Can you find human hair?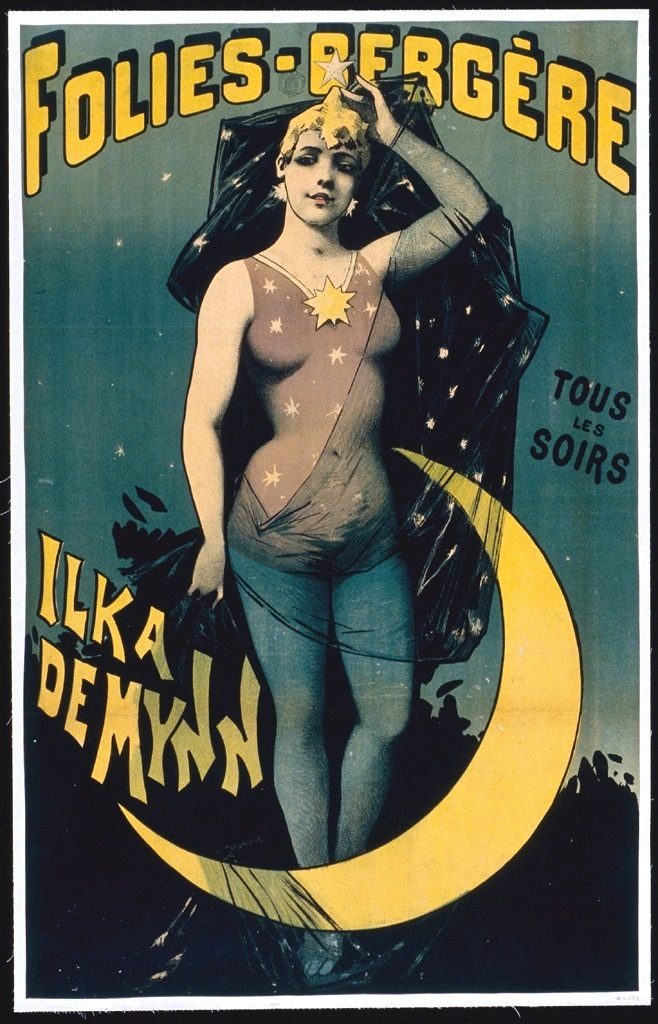
Yes, bounding box: detection(268, 84, 371, 220).
